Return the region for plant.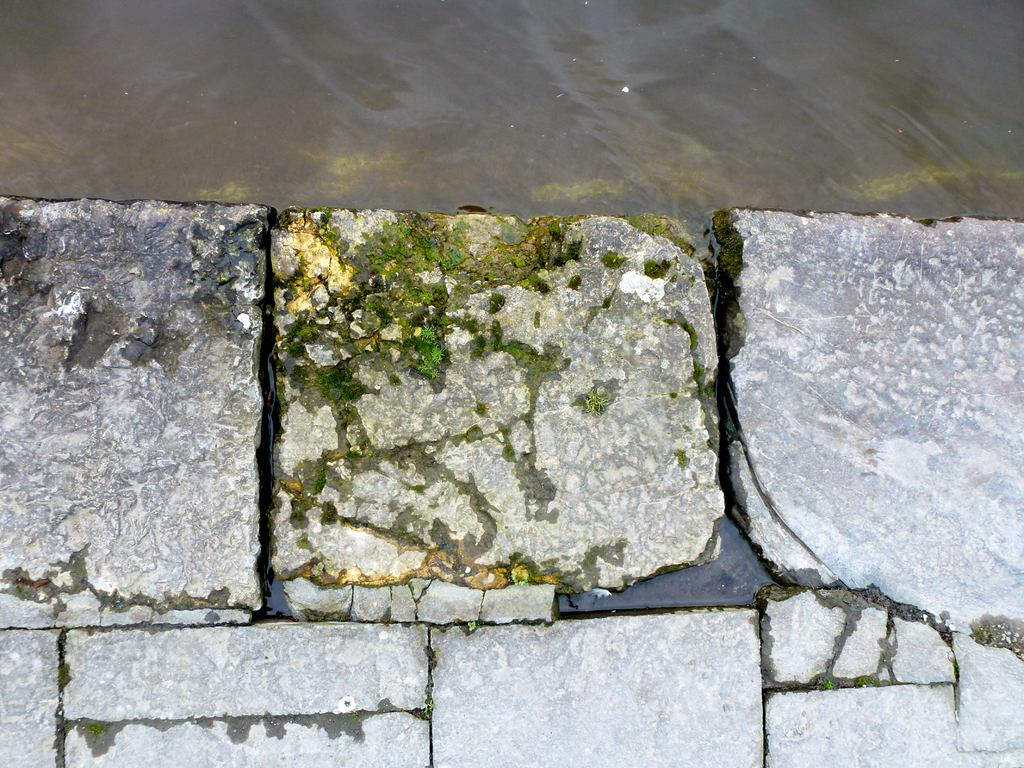
[516,564,538,590].
